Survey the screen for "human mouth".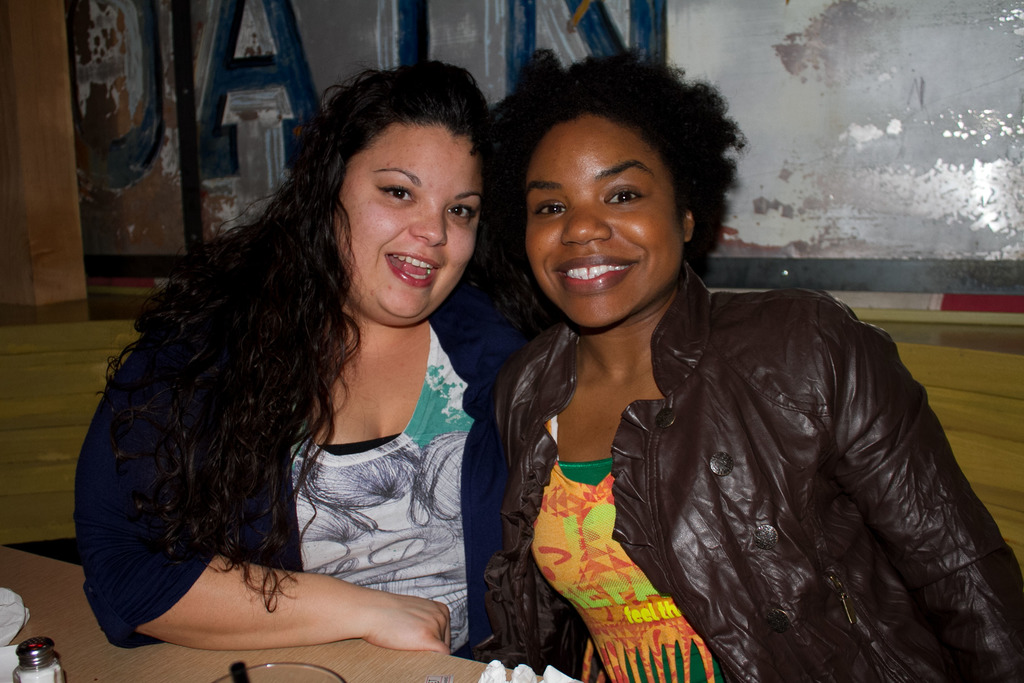
Survey found: <box>557,252,636,285</box>.
